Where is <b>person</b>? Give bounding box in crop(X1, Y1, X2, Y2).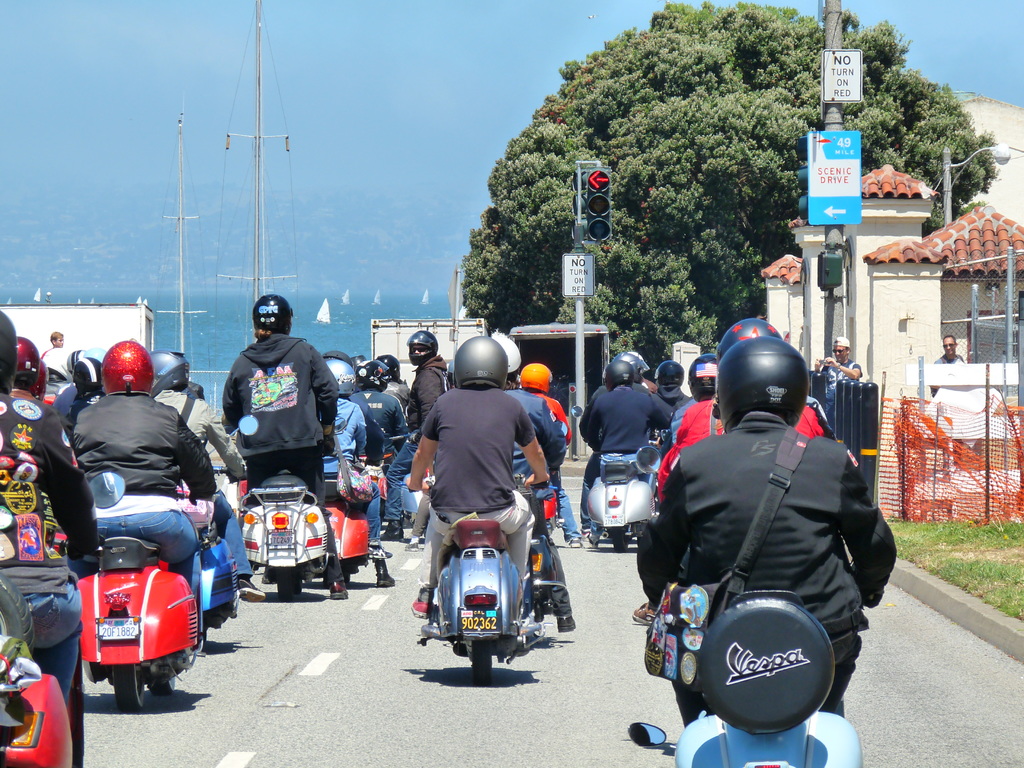
crop(813, 336, 867, 420).
